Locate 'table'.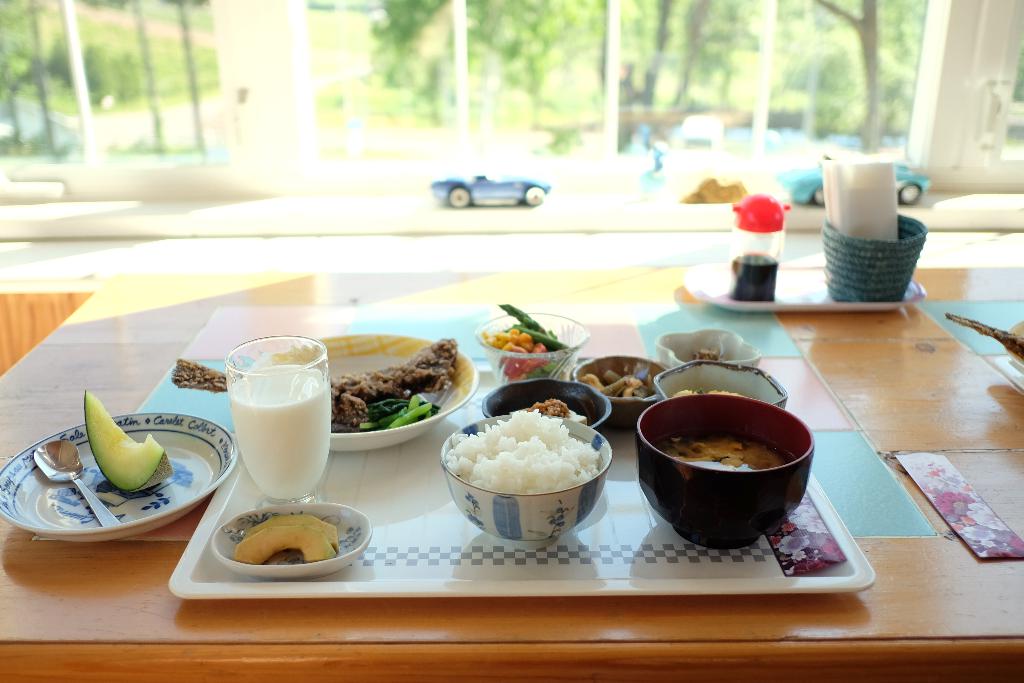
Bounding box: 0,263,1023,682.
